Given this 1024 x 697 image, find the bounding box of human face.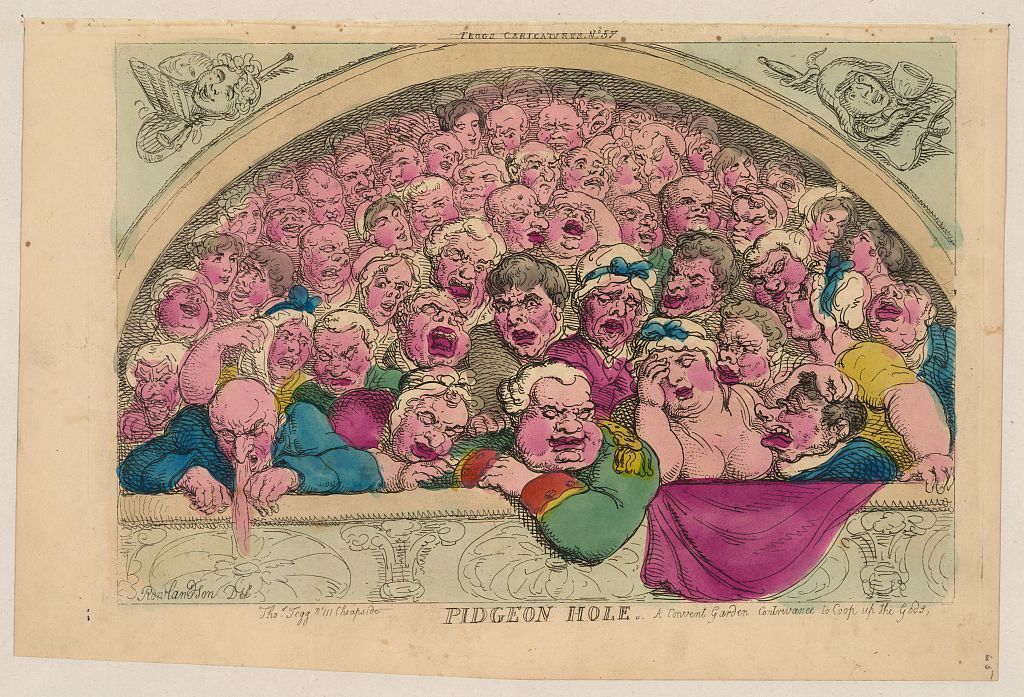
<bbox>519, 147, 559, 206</bbox>.
